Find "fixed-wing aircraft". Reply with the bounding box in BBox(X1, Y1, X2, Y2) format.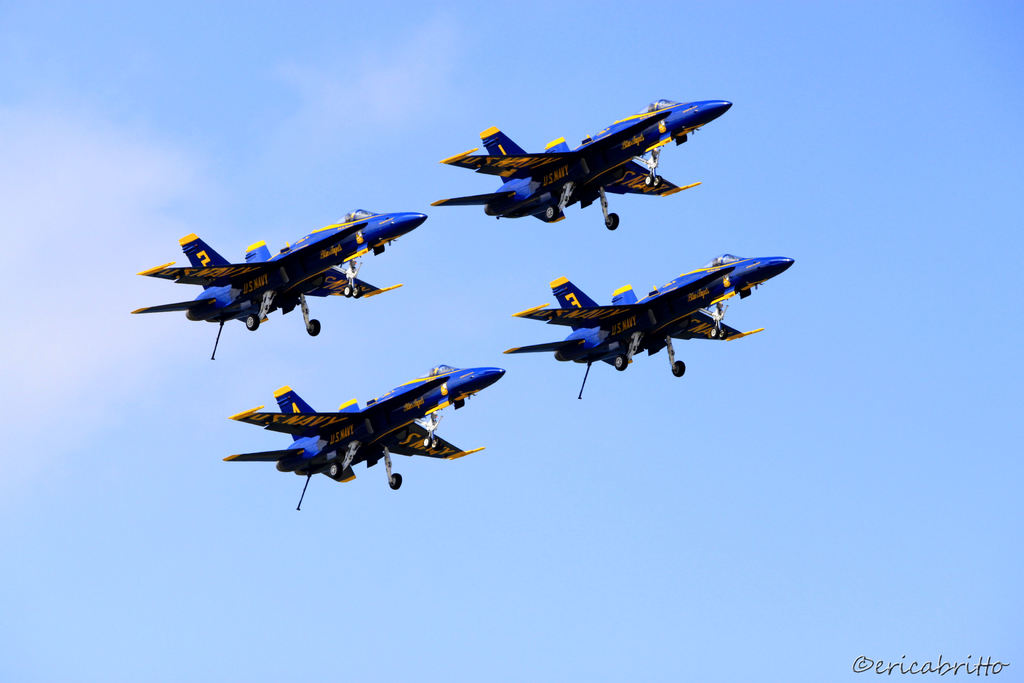
BBox(134, 215, 429, 360).
